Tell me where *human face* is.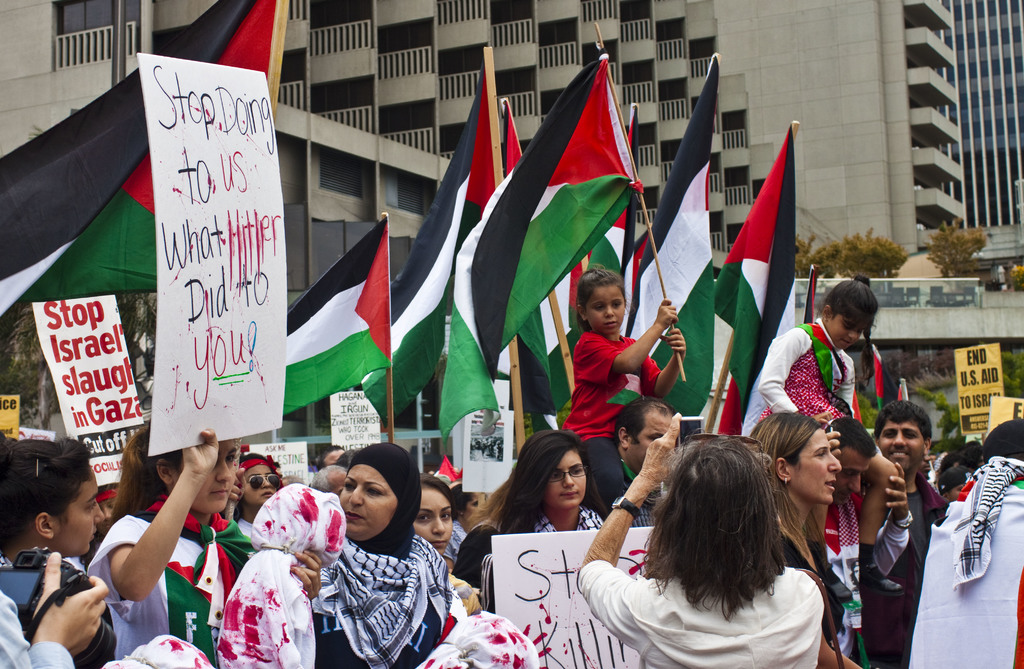
*human face* is at bbox=[244, 466, 275, 507].
